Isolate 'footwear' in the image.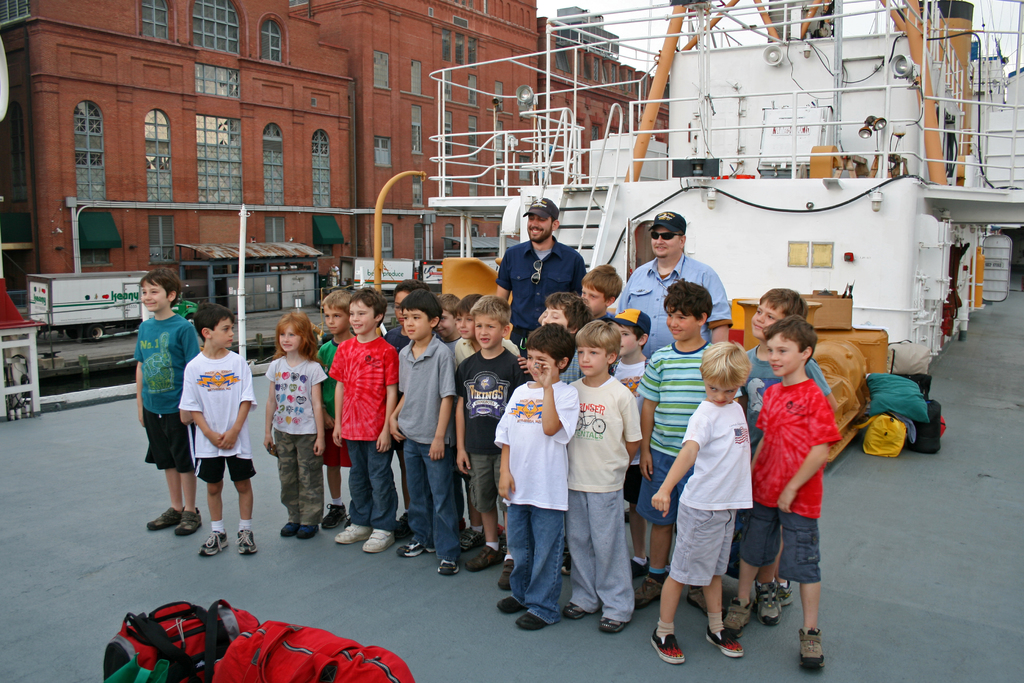
Isolated region: box=[239, 525, 255, 554].
